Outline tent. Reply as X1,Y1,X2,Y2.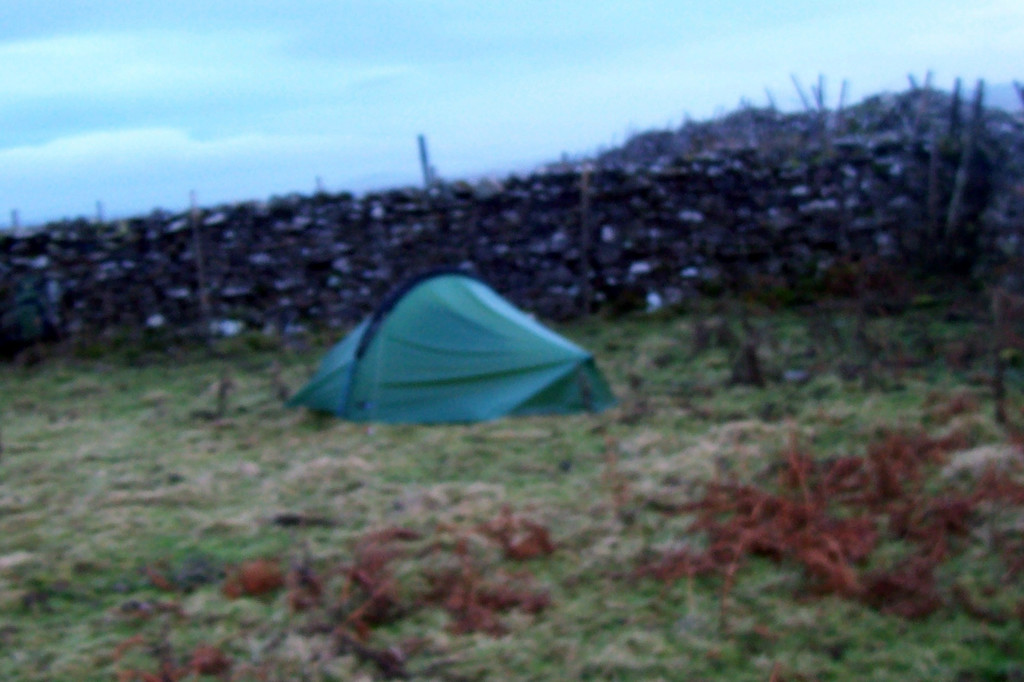
284,262,620,416.
